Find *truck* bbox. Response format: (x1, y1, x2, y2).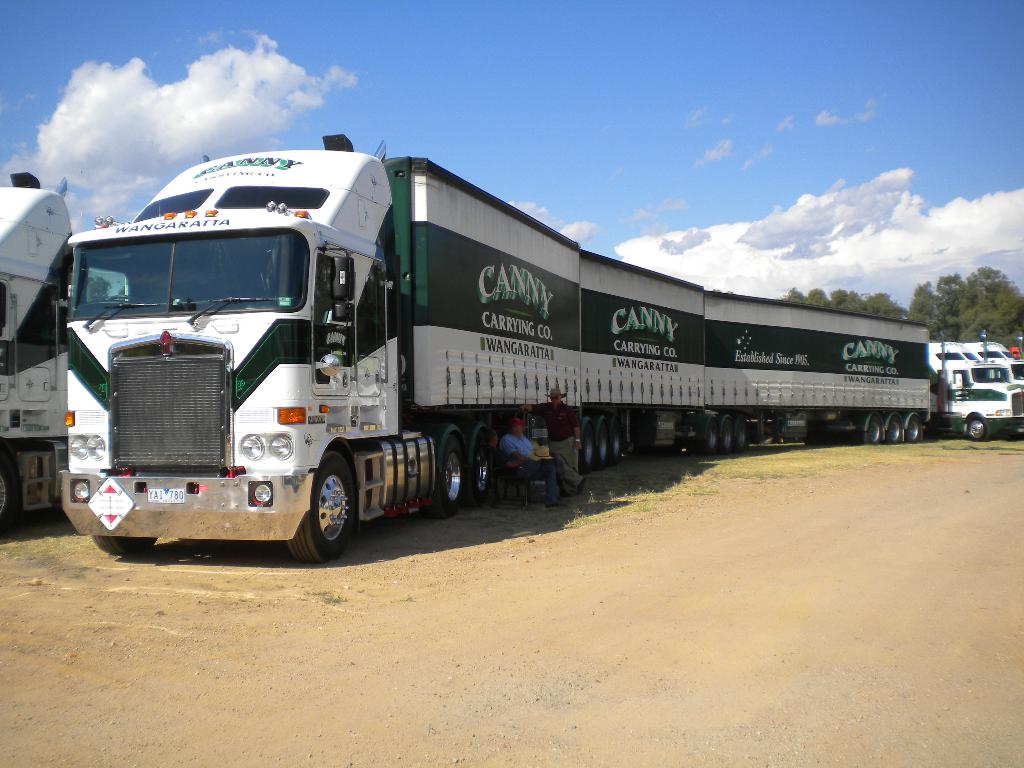
(938, 324, 1023, 445).
